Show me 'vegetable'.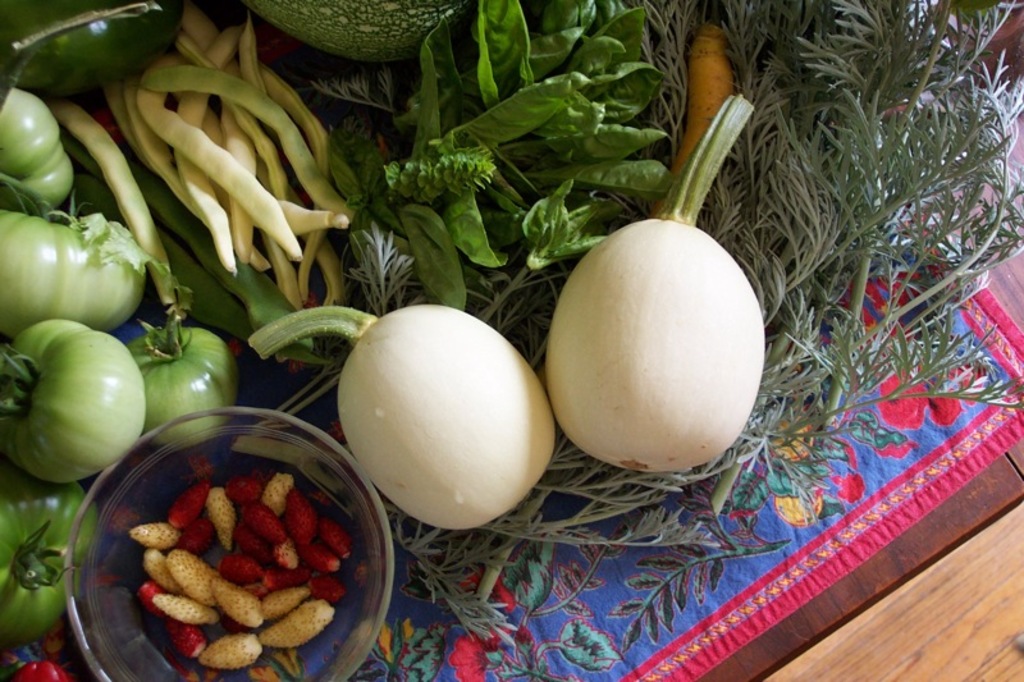
'vegetable' is here: bbox(0, 456, 97, 647).
